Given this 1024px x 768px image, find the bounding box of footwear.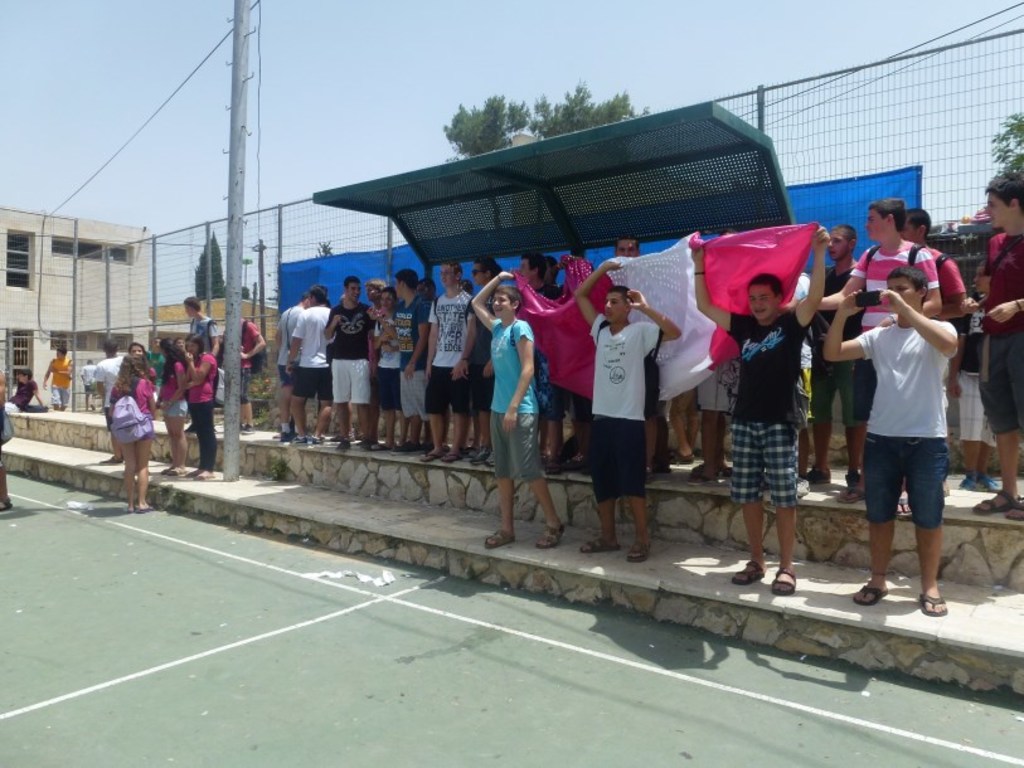
(left=729, top=556, right=759, bottom=584).
